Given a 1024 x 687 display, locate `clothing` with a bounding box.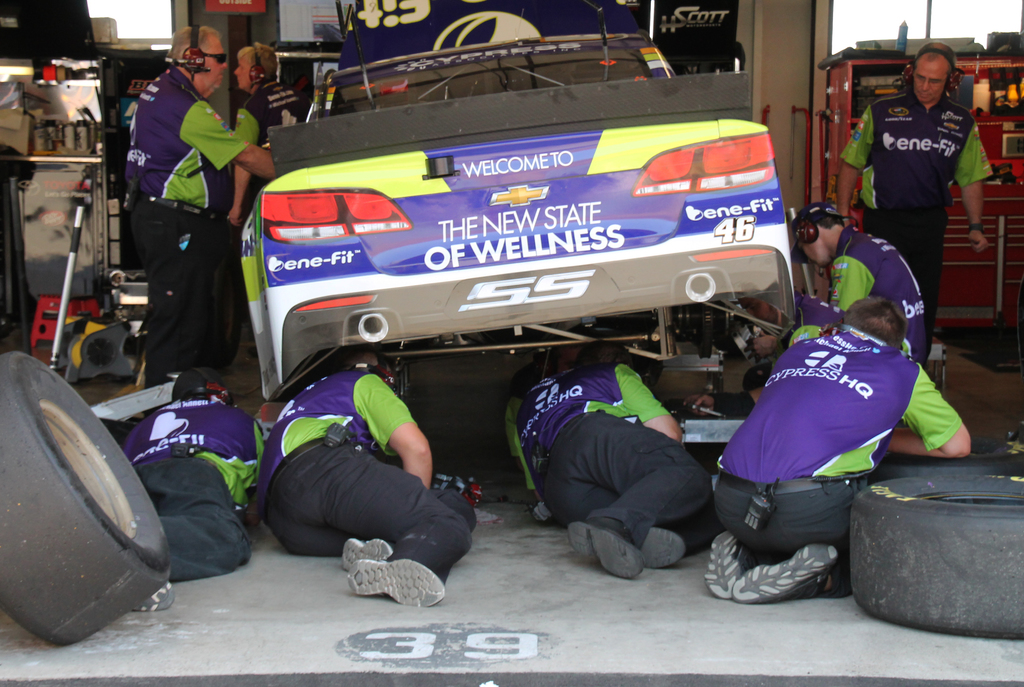
Located: <box>129,393,250,581</box>.
